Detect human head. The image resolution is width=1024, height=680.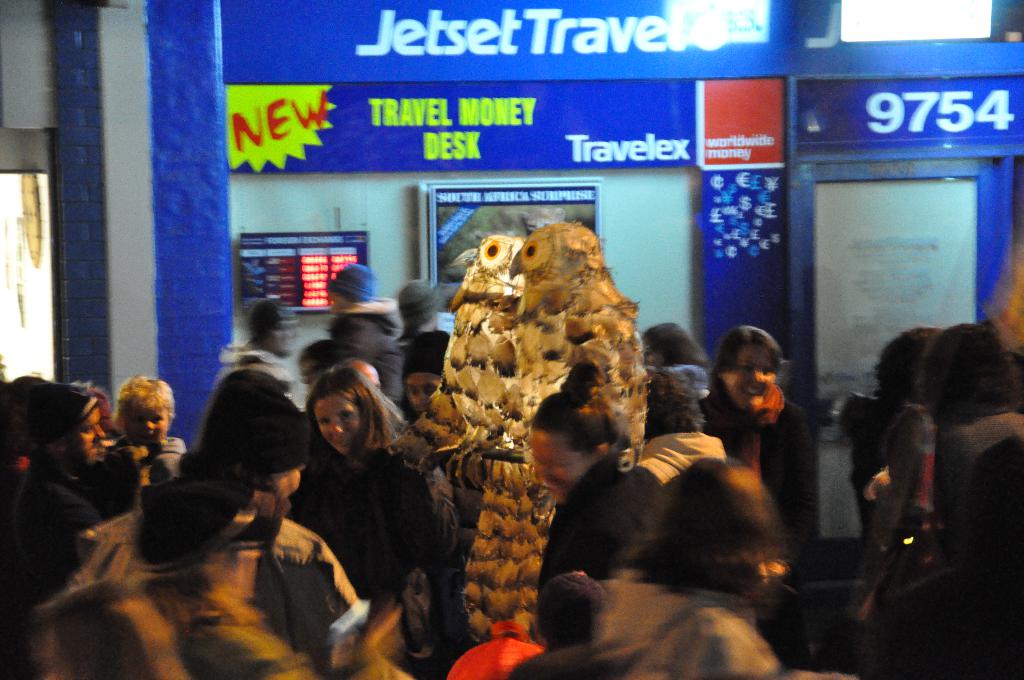
left=17, top=378, right=111, bottom=476.
